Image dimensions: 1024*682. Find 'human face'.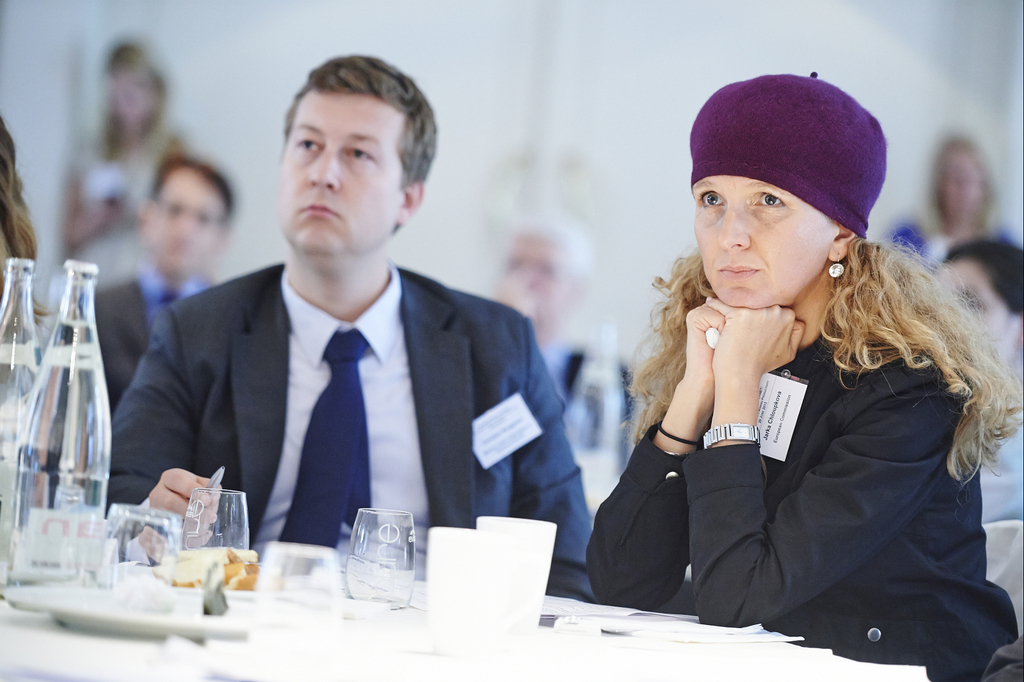
141,172,220,272.
